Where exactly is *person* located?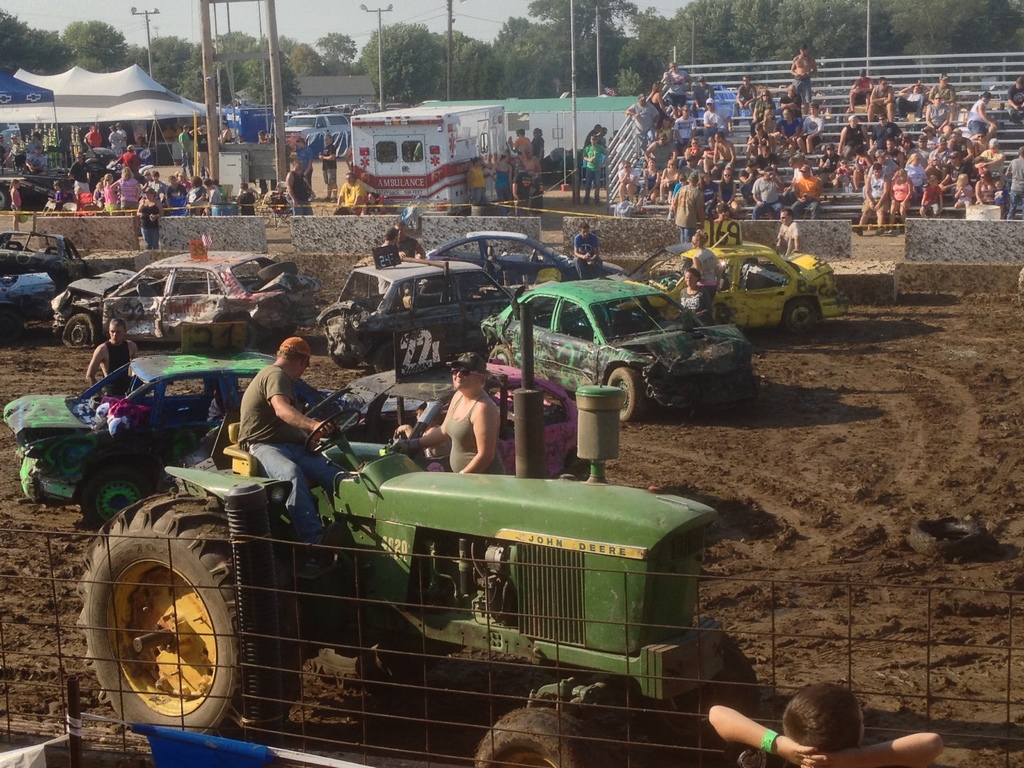
Its bounding box is <box>84,315,141,396</box>.
